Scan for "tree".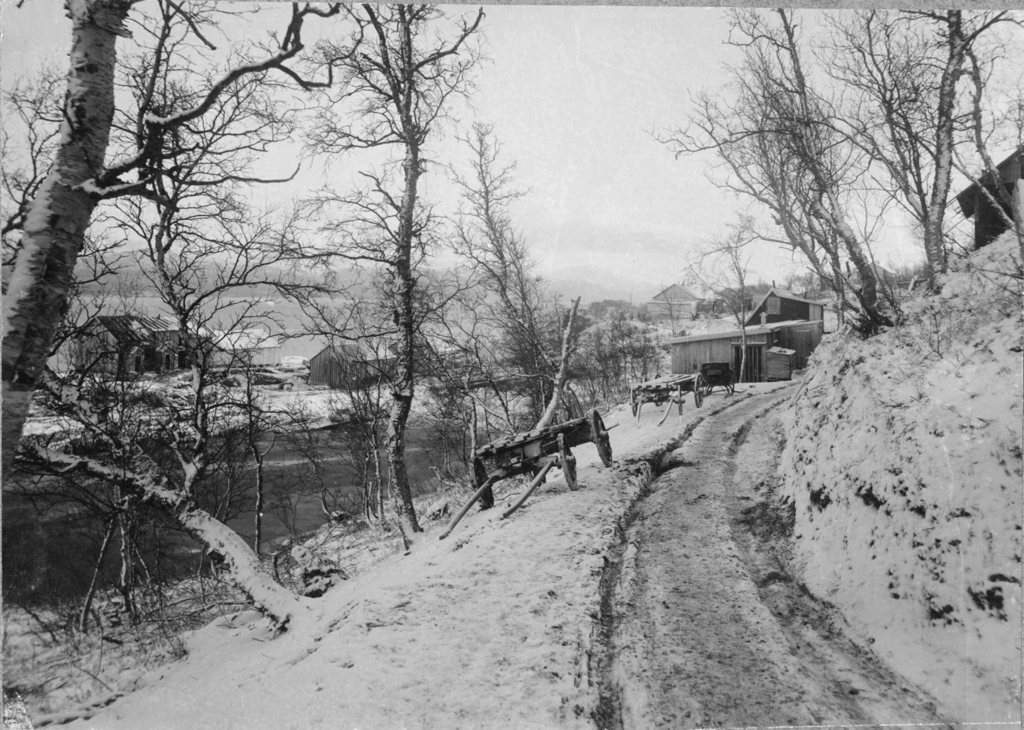
Scan result: (429,126,584,428).
